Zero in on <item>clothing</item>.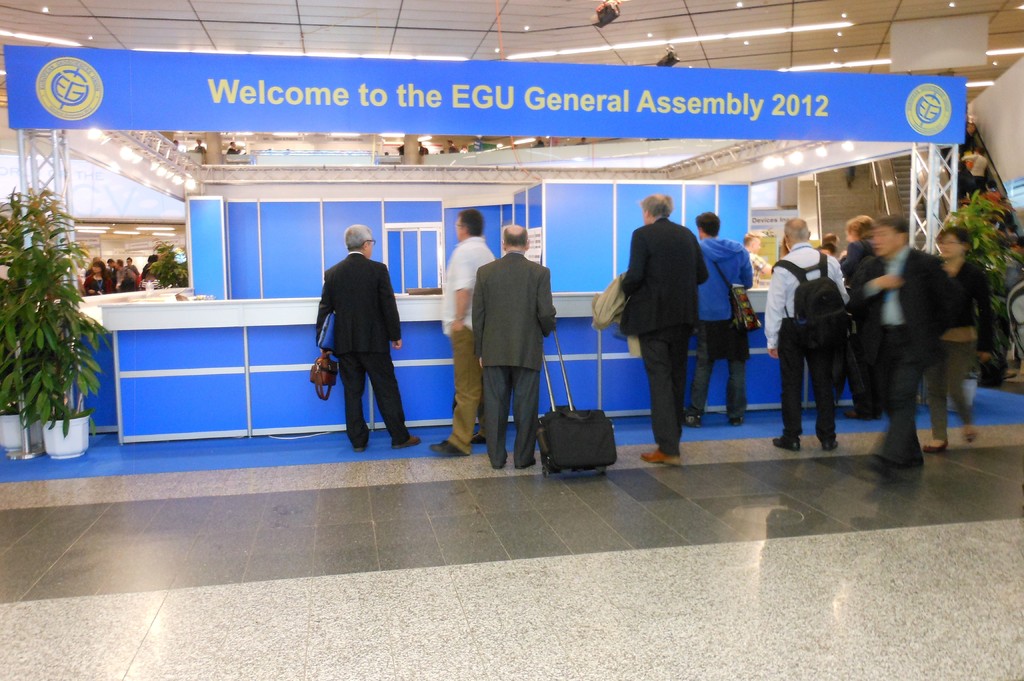
Zeroed in: crop(589, 215, 709, 454).
